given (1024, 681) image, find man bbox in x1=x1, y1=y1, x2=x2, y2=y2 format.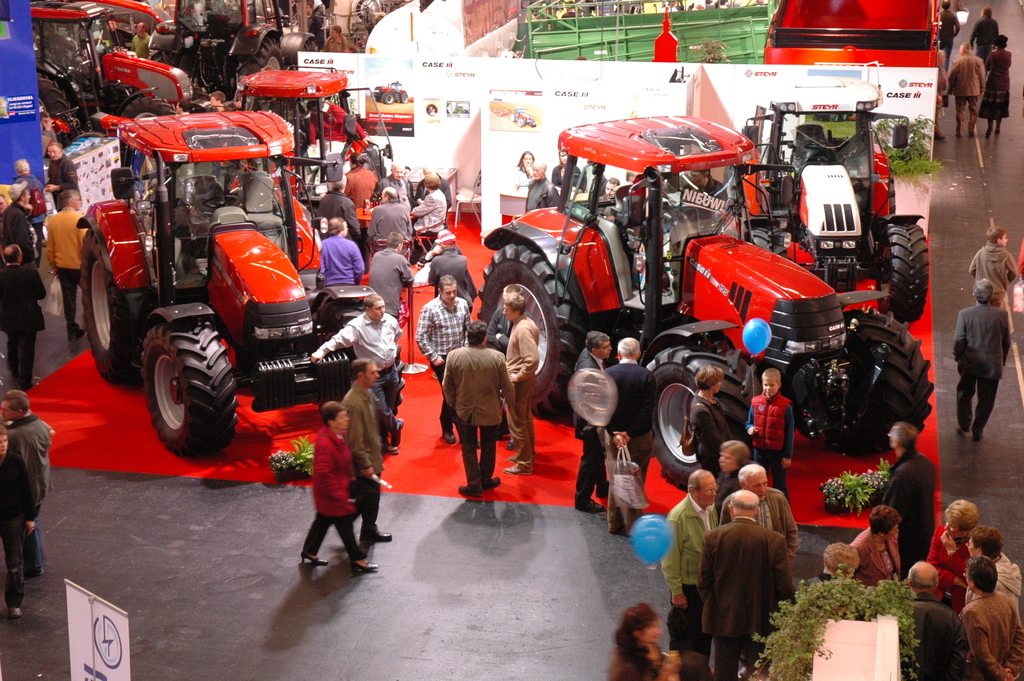
x1=604, y1=335, x2=663, y2=537.
